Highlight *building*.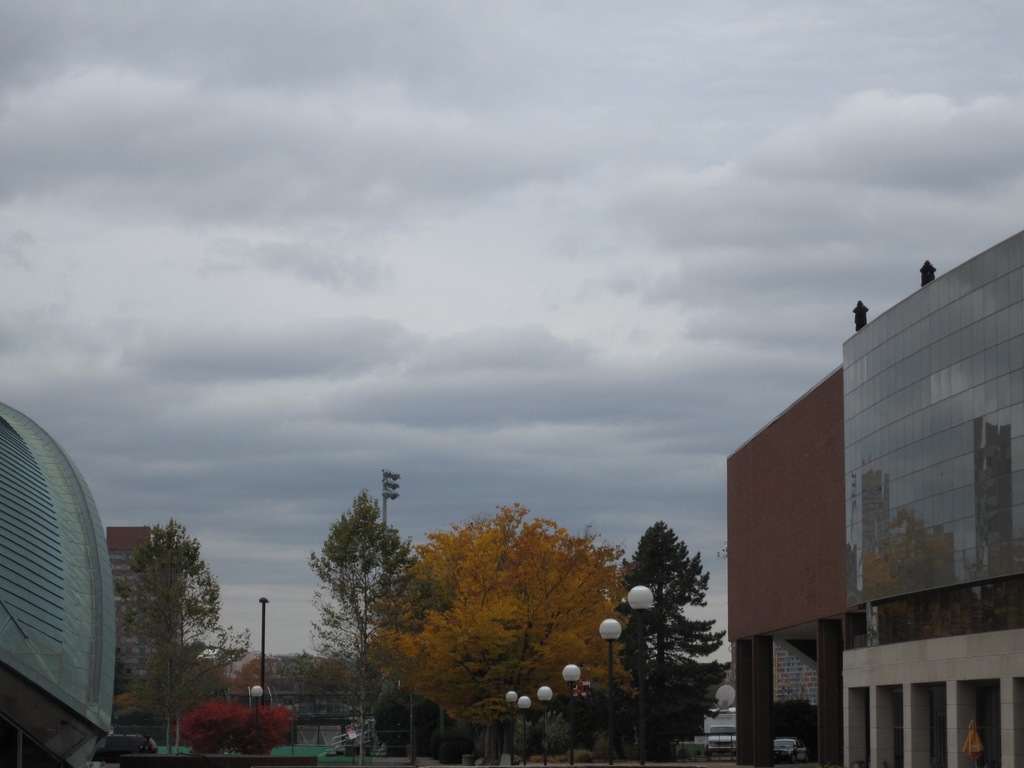
Highlighted region: bbox=[109, 523, 200, 761].
